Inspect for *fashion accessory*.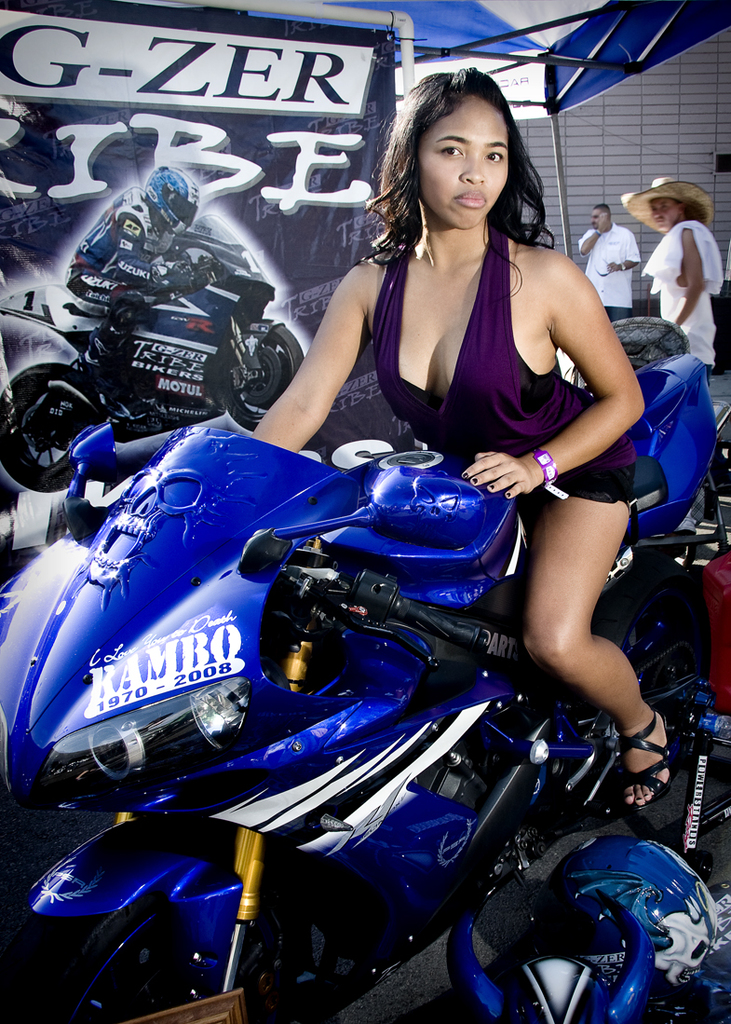
Inspection: x1=458 y1=471 x2=467 y2=479.
